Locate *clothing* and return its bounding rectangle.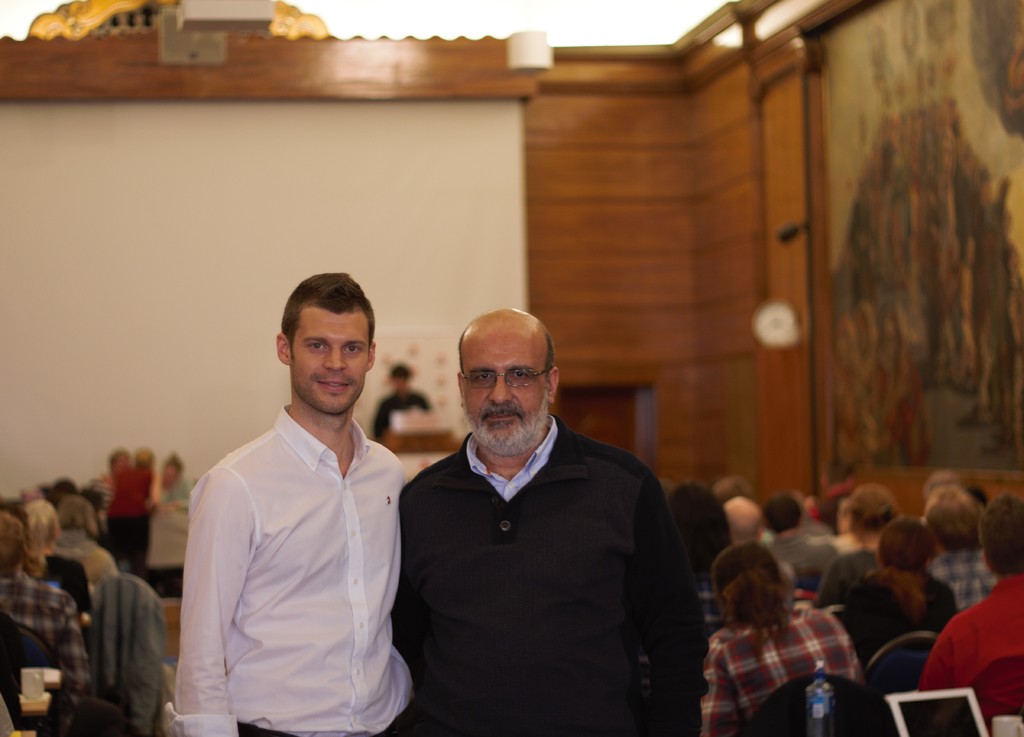
842:571:955:667.
